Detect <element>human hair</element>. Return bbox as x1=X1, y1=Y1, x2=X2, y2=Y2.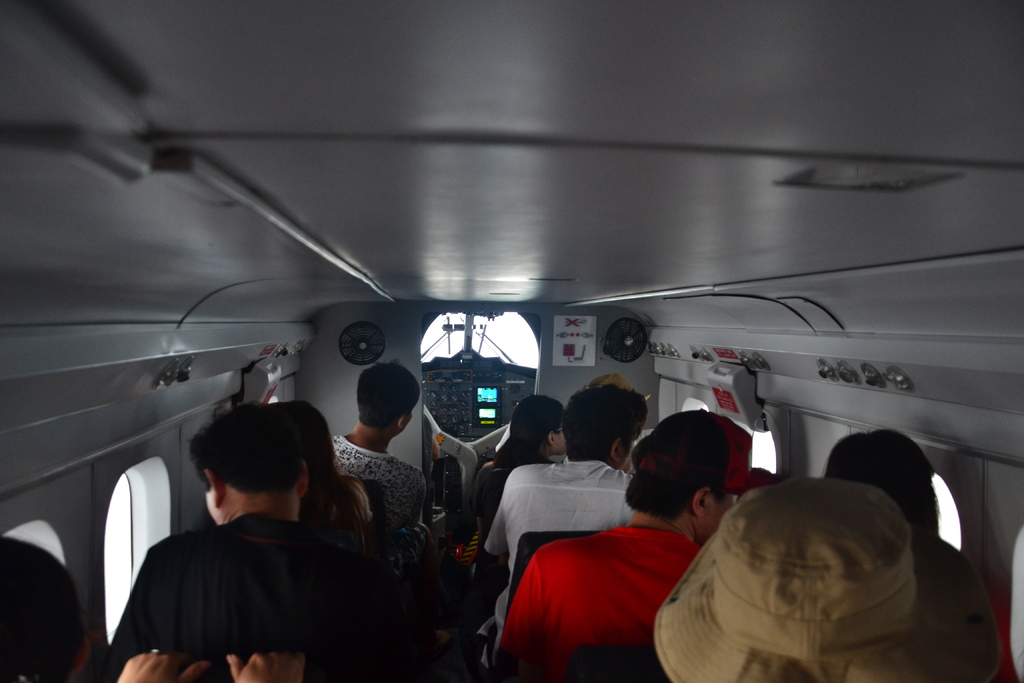
x1=571, y1=397, x2=644, y2=477.
